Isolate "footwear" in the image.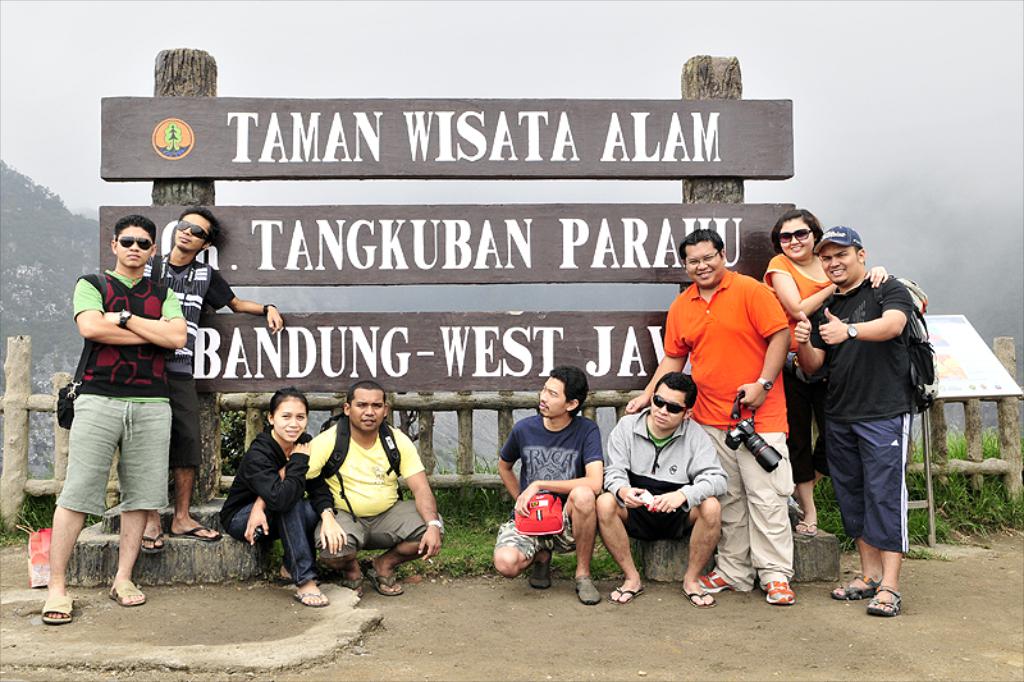
Isolated region: (x1=335, y1=569, x2=360, y2=600).
